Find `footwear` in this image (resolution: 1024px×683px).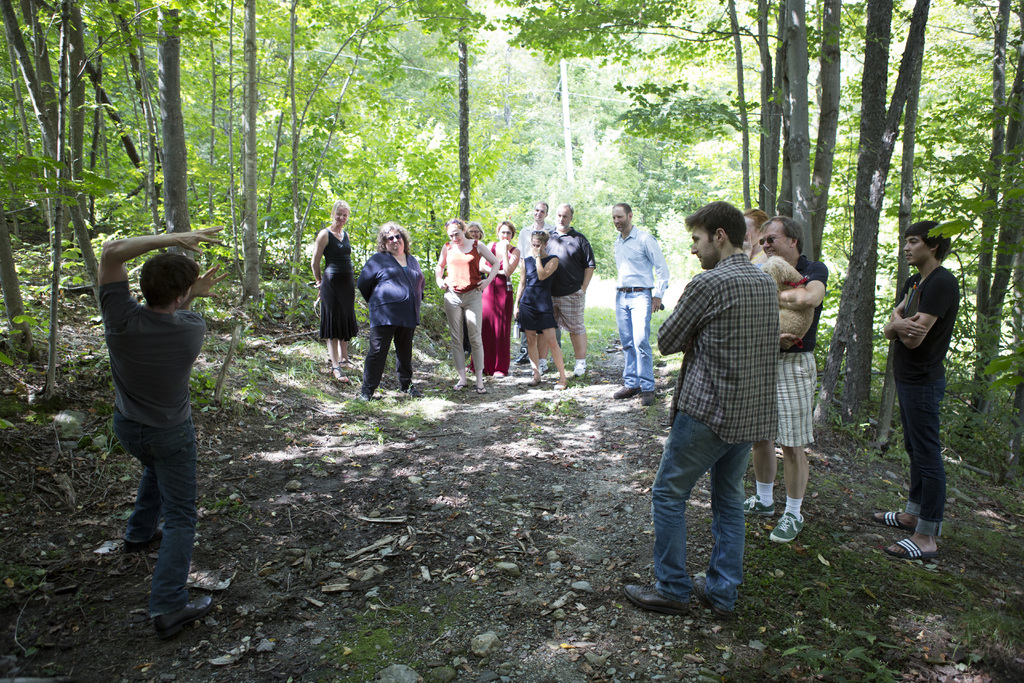
573/357/588/379.
